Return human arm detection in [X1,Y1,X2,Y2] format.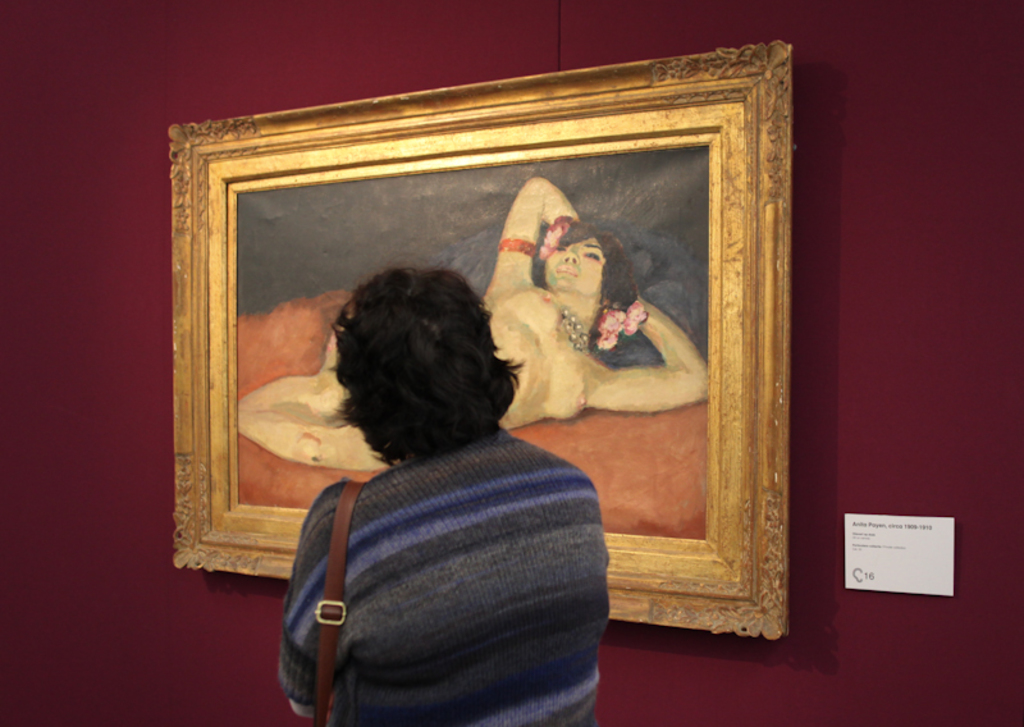
[279,484,334,712].
